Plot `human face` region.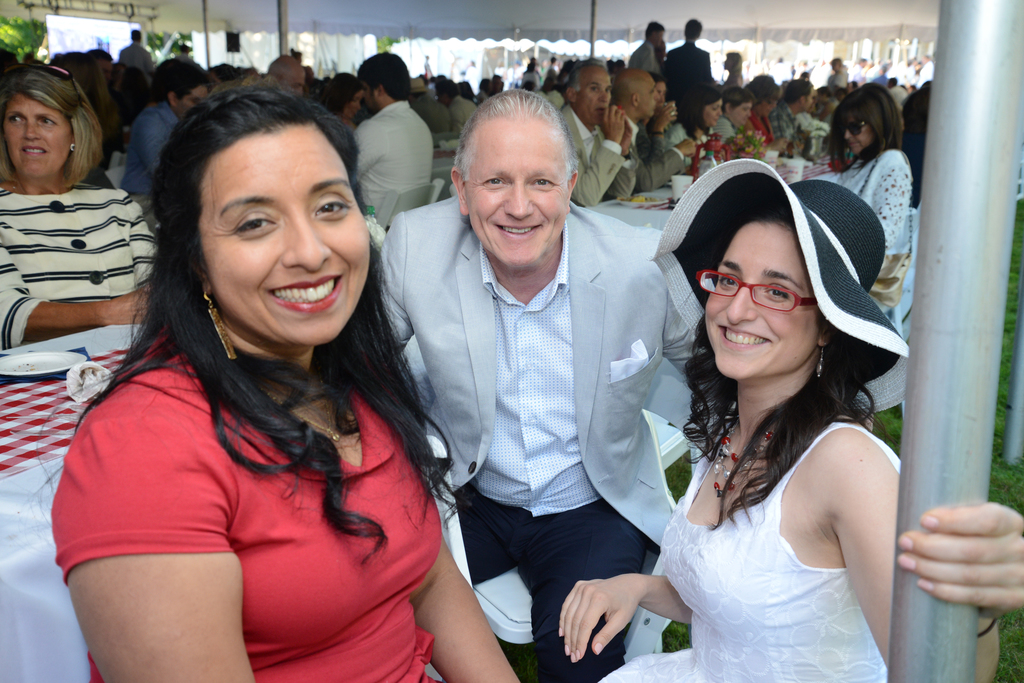
Plotted at (702, 99, 722, 125).
